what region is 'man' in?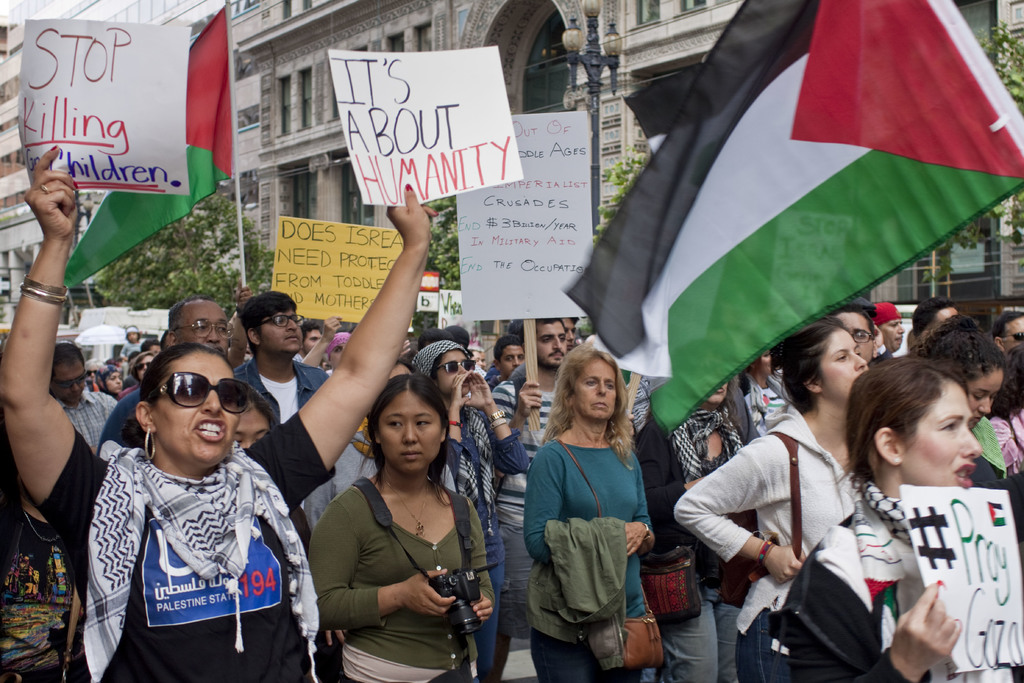
<region>489, 336, 527, 386</region>.
